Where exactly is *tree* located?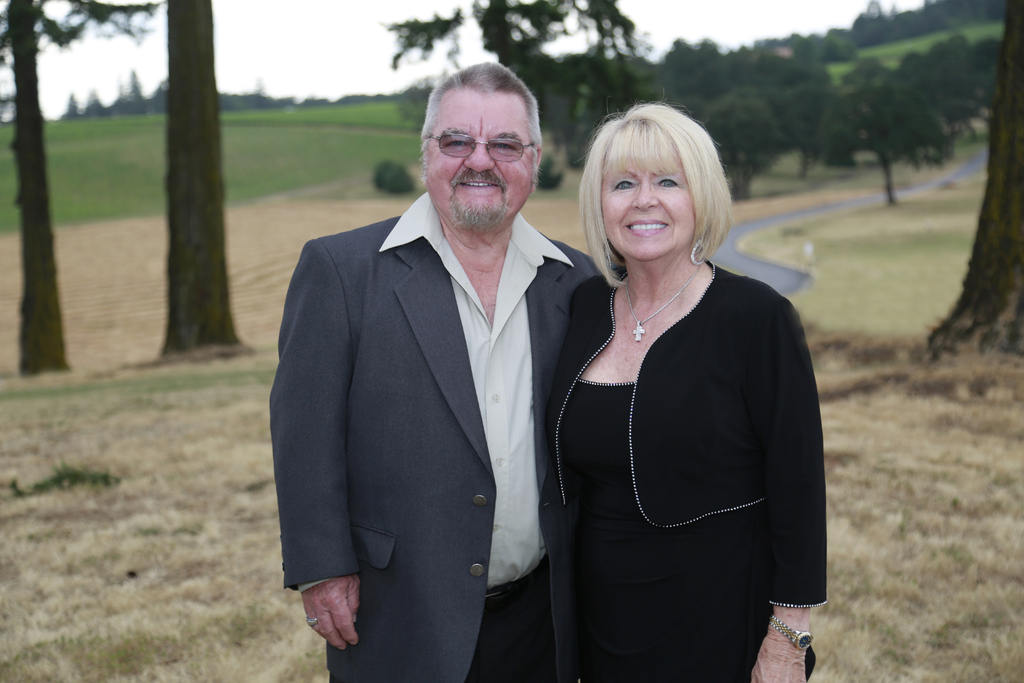
Its bounding box is <bbox>813, 79, 961, 203</bbox>.
